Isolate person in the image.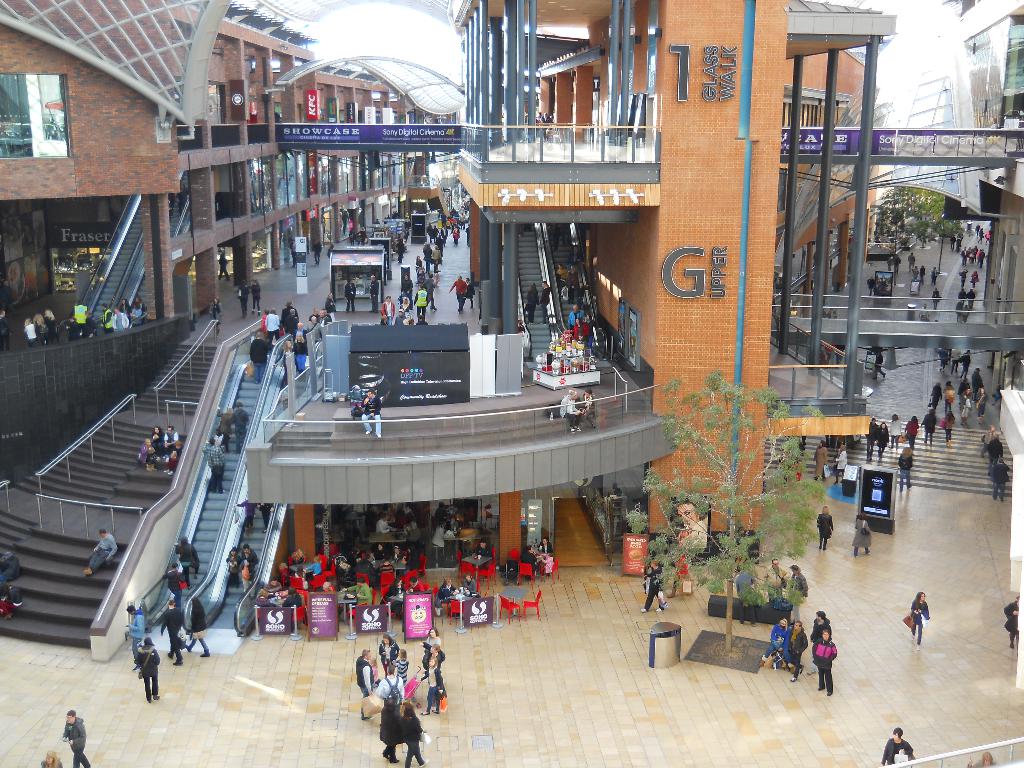
Isolated region: box=[907, 246, 920, 264].
